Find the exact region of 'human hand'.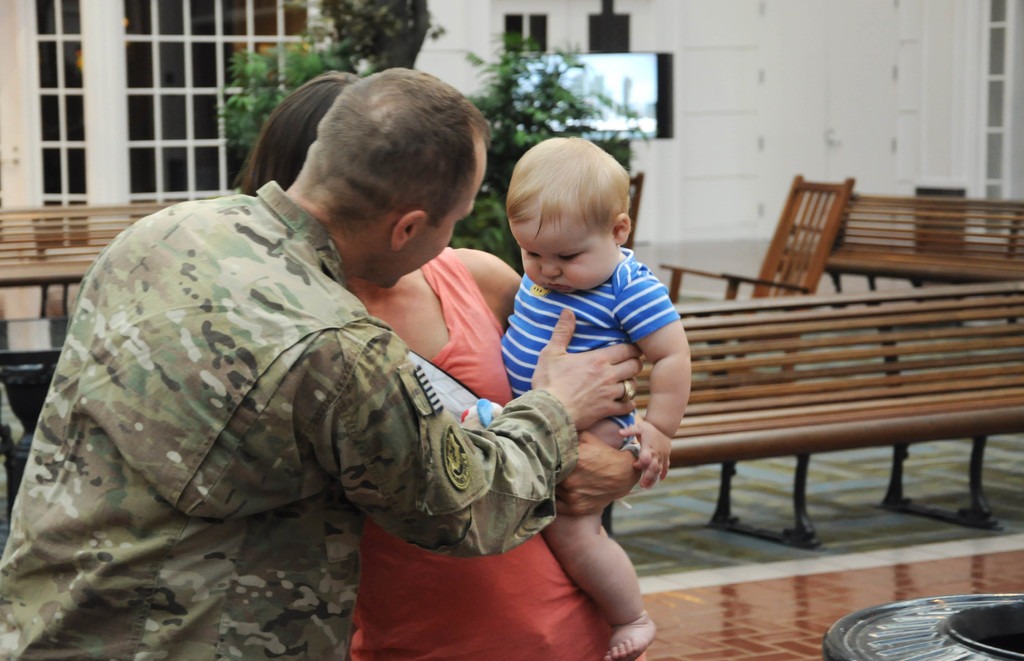
Exact region: 518:333:671:455.
